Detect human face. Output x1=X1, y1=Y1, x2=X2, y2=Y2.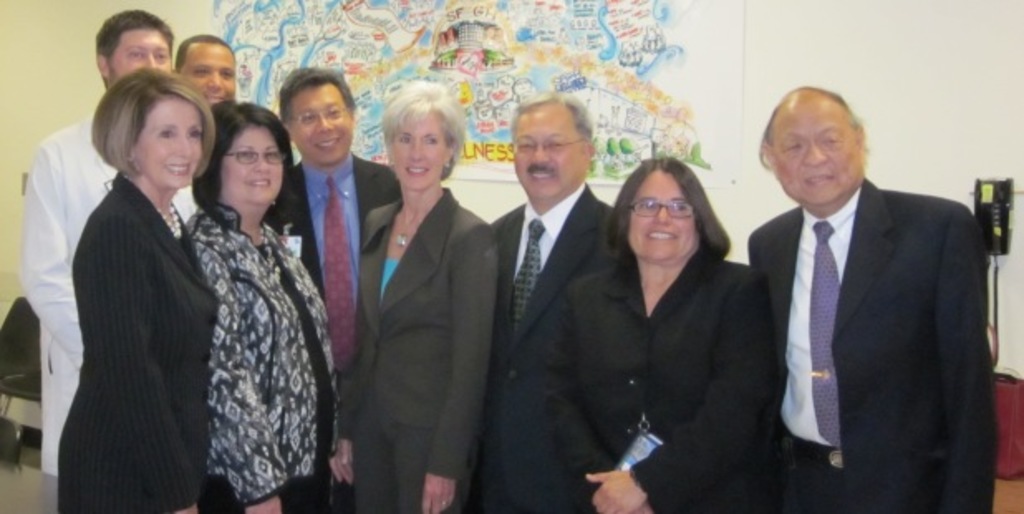
x1=138, y1=104, x2=200, y2=191.
